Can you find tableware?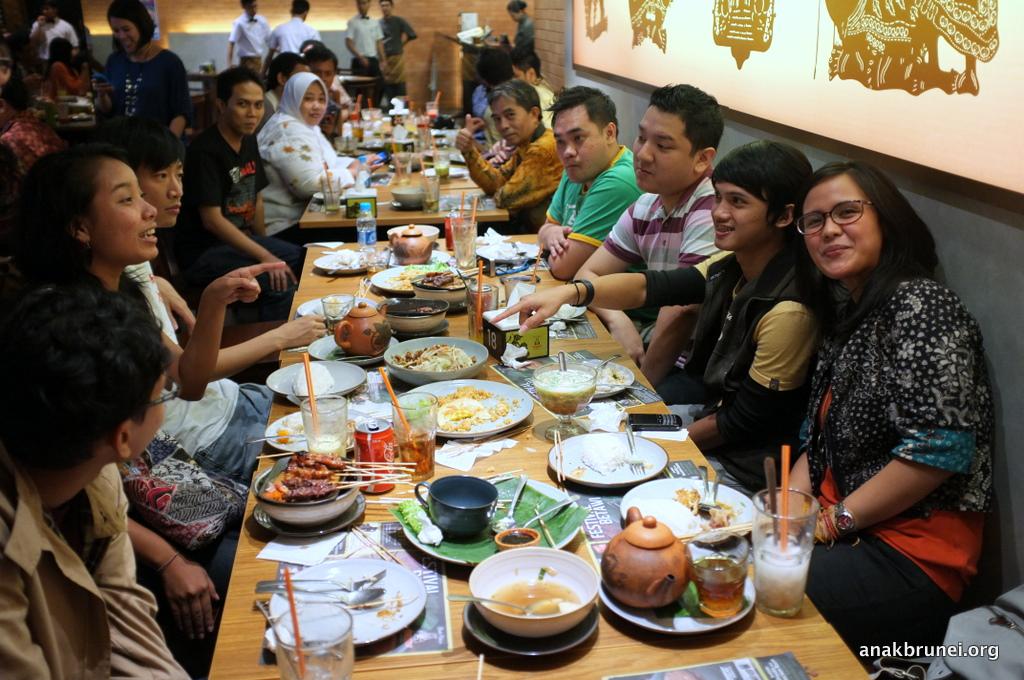
Yes, bounding box: x1=397 y1=468 x2=589 y2=563.
